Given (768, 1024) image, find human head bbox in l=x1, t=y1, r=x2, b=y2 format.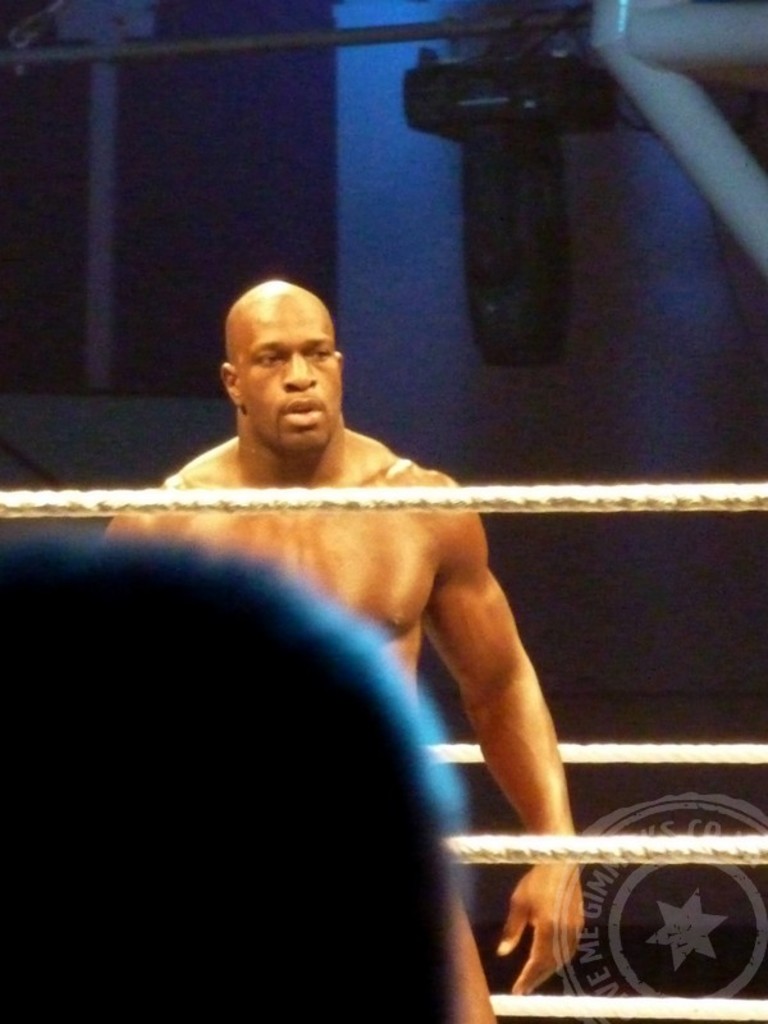
l=0, t=531, r=458, b=1023.
